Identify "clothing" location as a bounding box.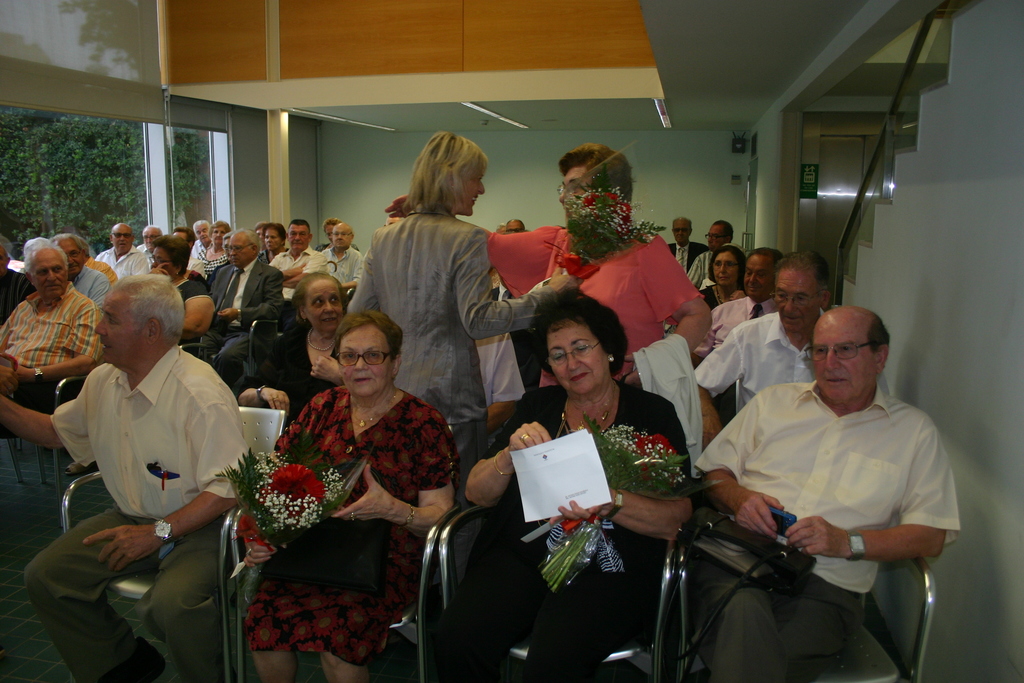
locate(0, 285, 101, 449).
